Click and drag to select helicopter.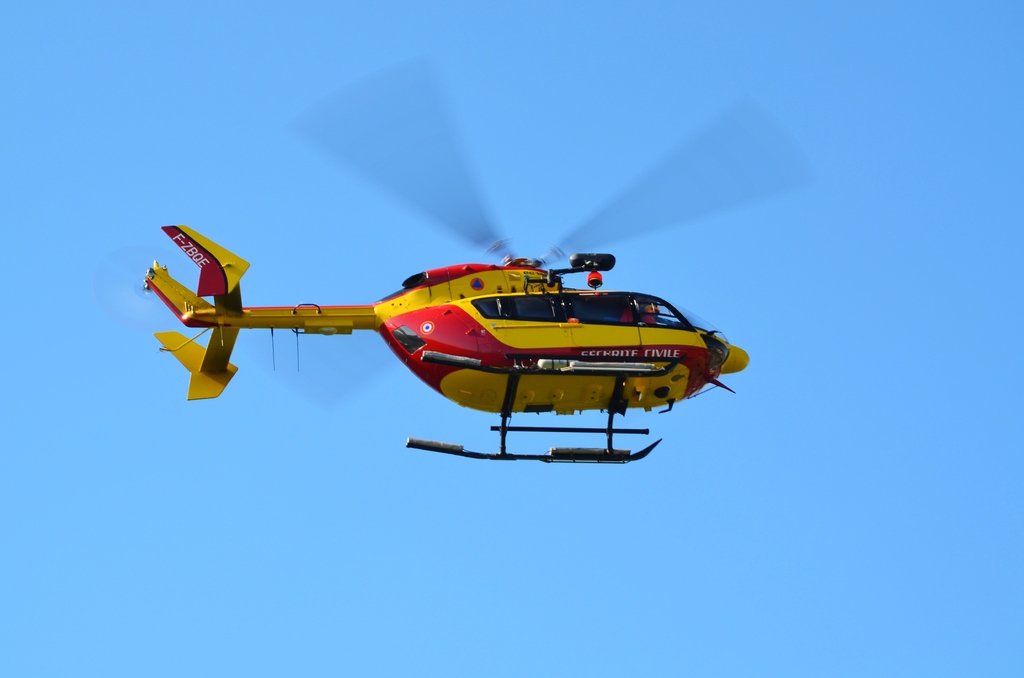
Selection: l=140, t=218, r=751, b=464.
